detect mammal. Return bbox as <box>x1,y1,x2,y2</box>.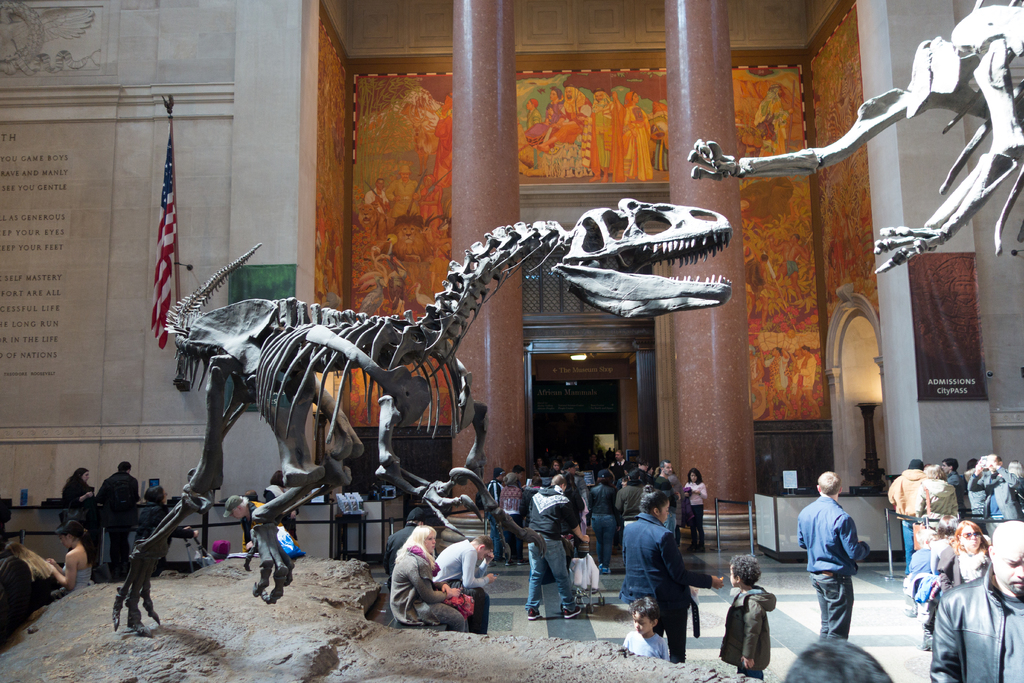
<box>622,597,669,659</box>.
